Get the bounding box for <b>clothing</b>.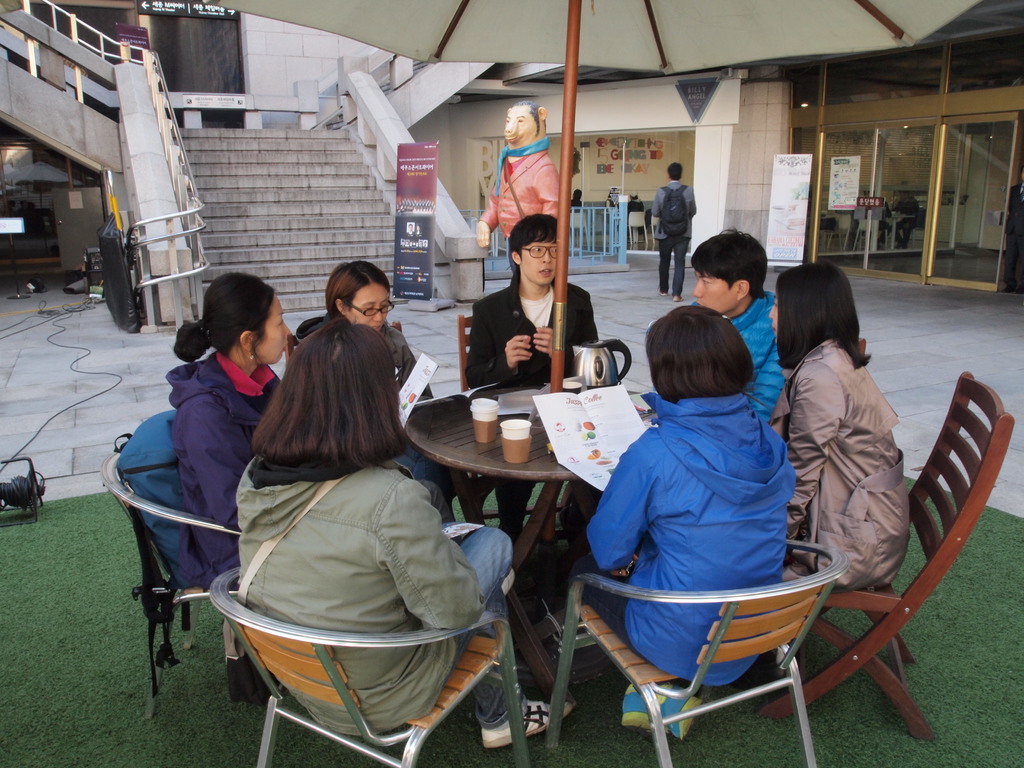
<region>468, 295, 599, 367</region>.
